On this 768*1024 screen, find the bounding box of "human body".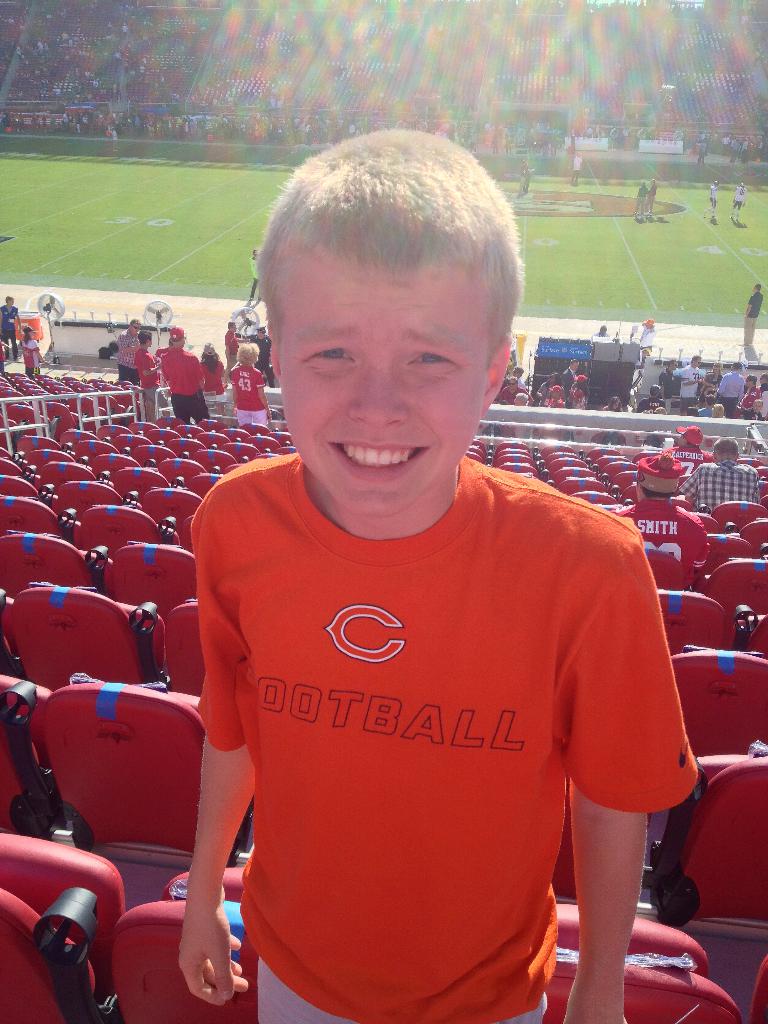
Bounding box: (left=177, top=130, right=696, bottom=1023).
